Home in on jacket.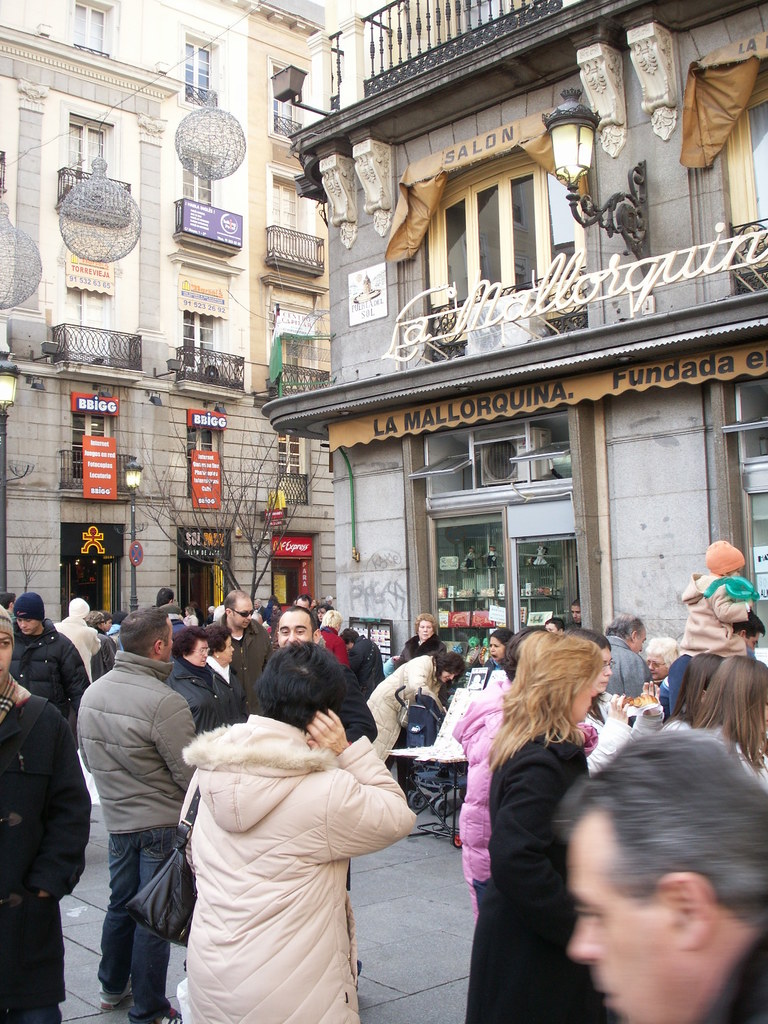
Homed in at pyautogui.locateOnScreen(73, 653, 199, 832).
